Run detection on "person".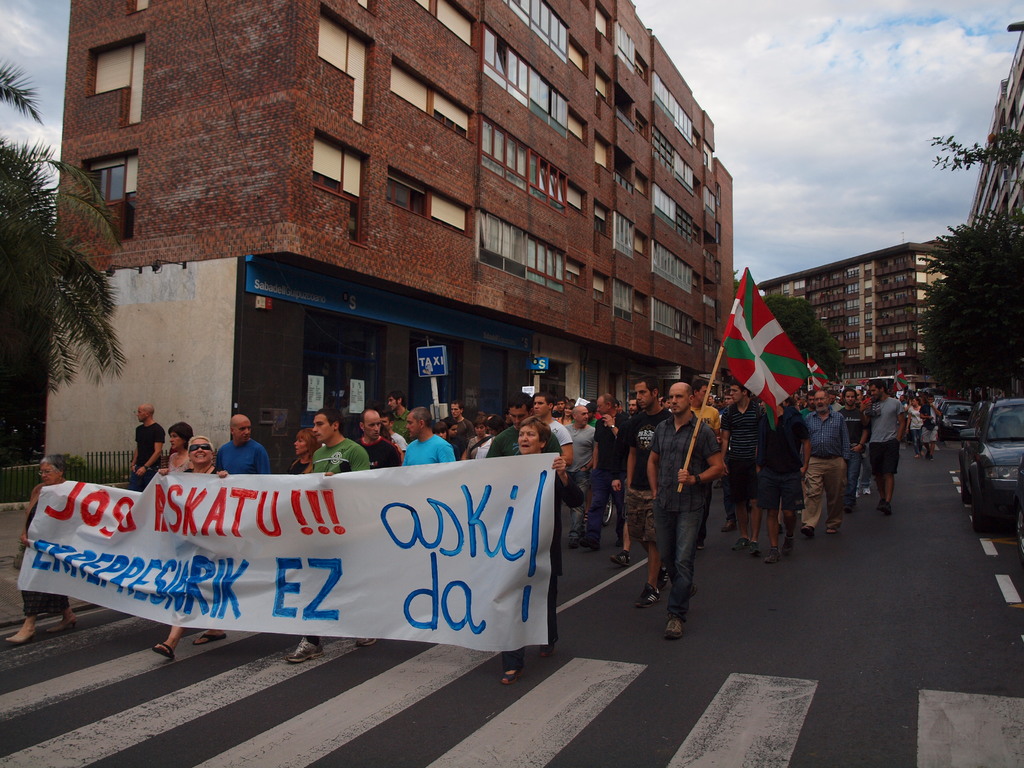
Result: region(125, 363, 940, 685).
